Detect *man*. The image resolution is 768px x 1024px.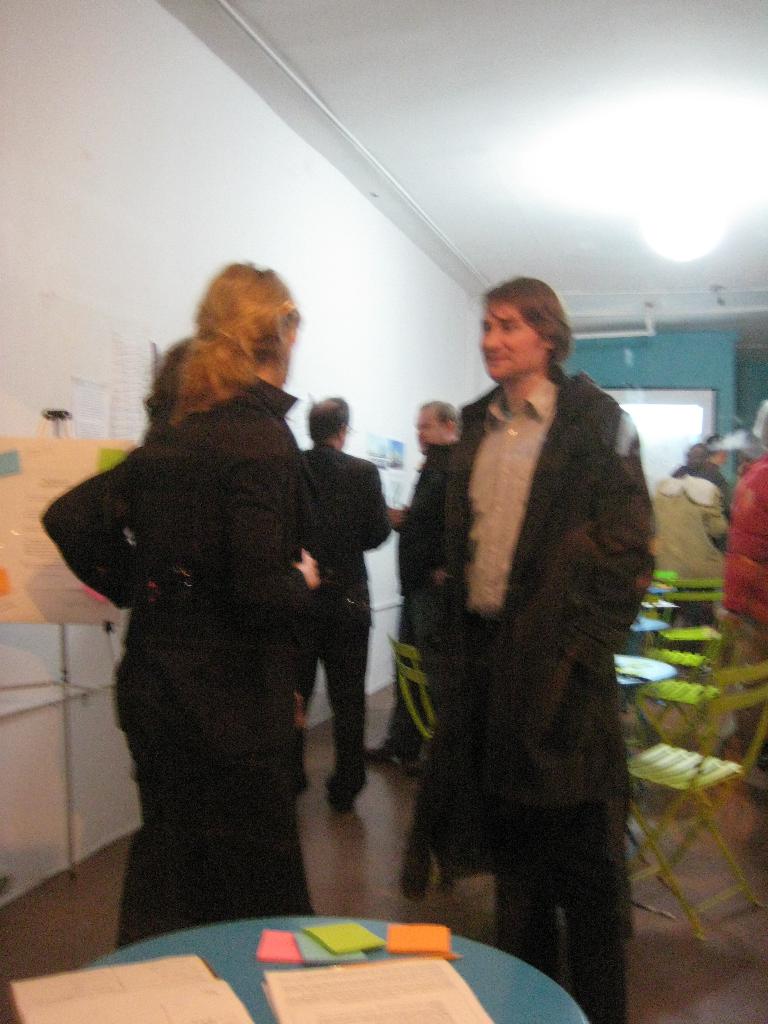
378 258 682 976.
